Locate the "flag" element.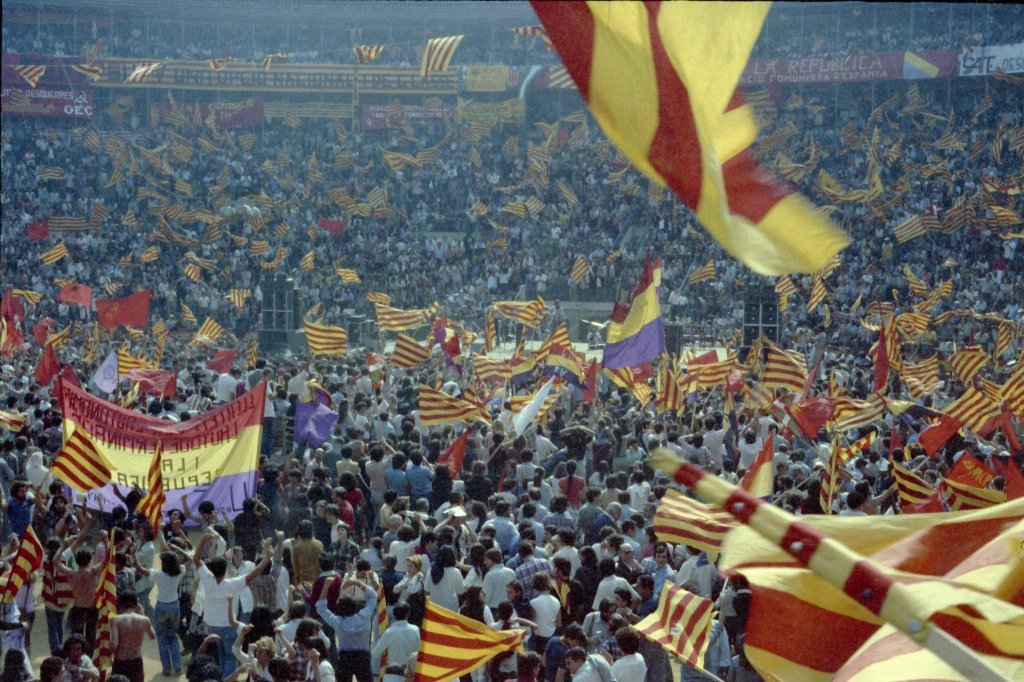
Element bbox: l=823, t=364, r=847, b=419.
